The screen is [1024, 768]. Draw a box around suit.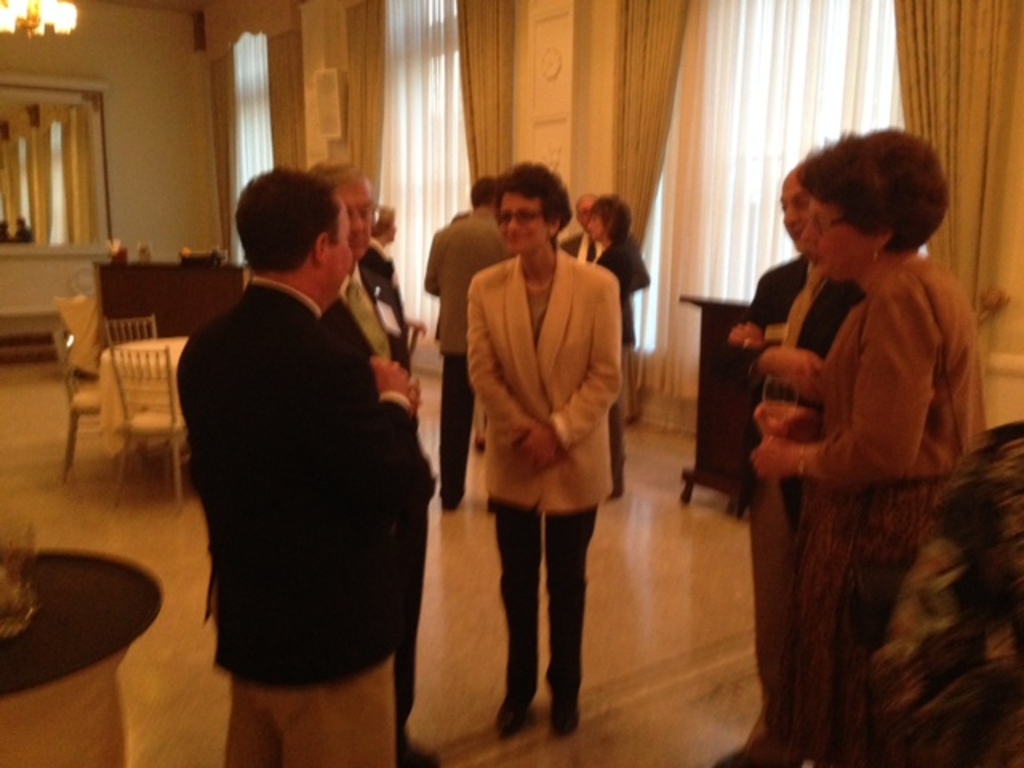
box=[741, 253, 867, 766].
